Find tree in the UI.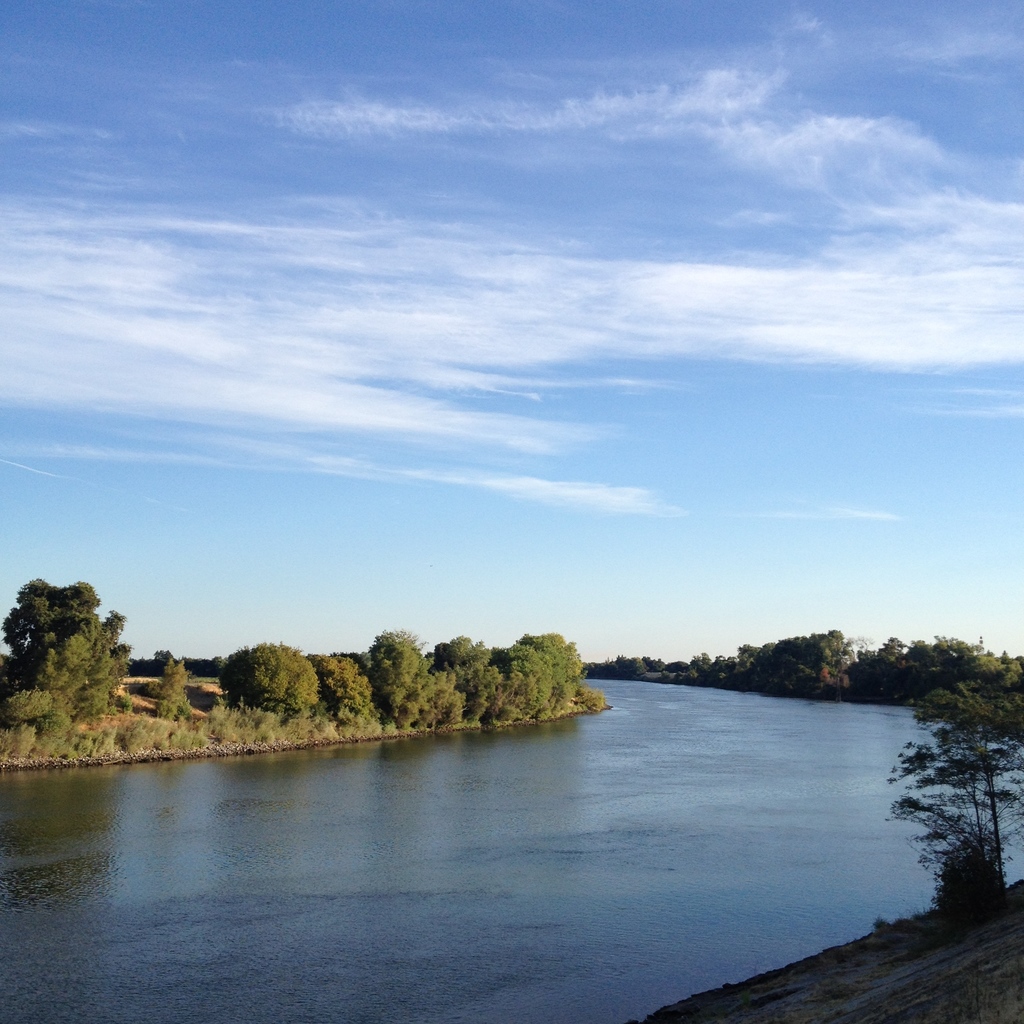
UI element at 365:627:435:731.
